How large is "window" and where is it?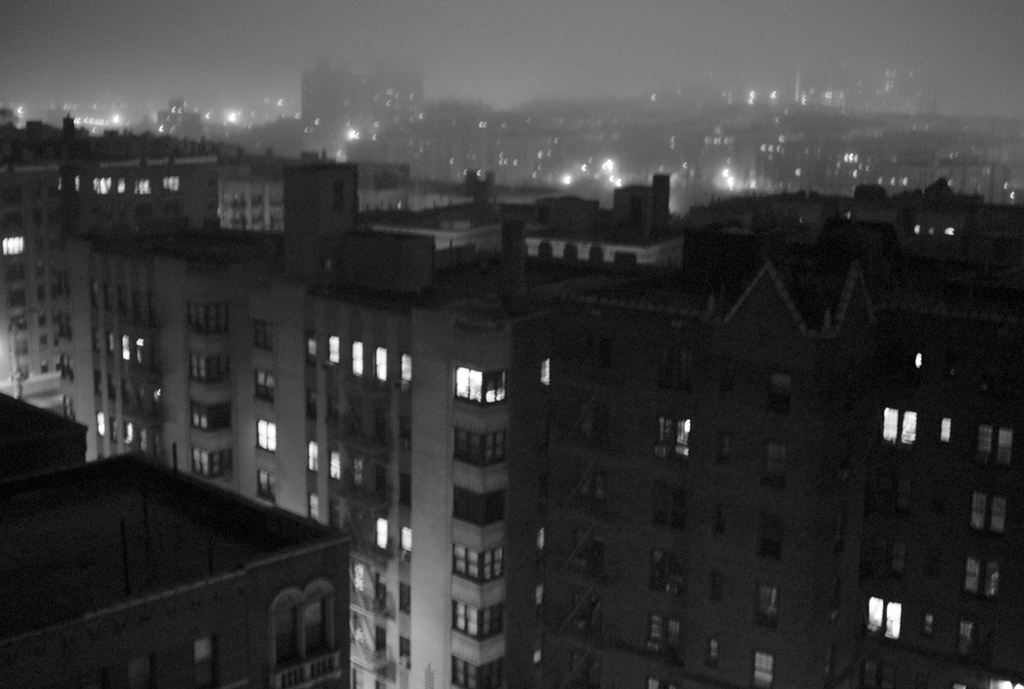
Bounding box: box(648, 552, 688, 599).
